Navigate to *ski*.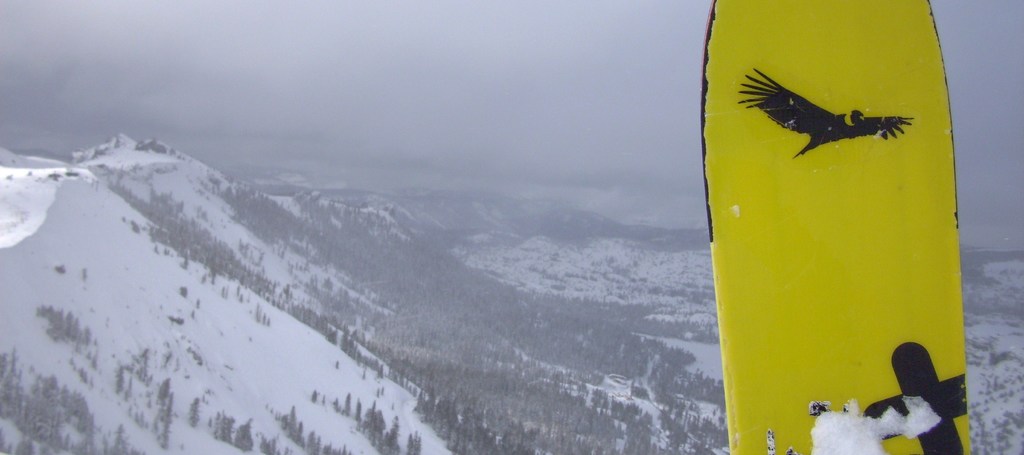
Navigation target: {"left": 660, "top": 0, "right": 988, "bottom": 454}.
